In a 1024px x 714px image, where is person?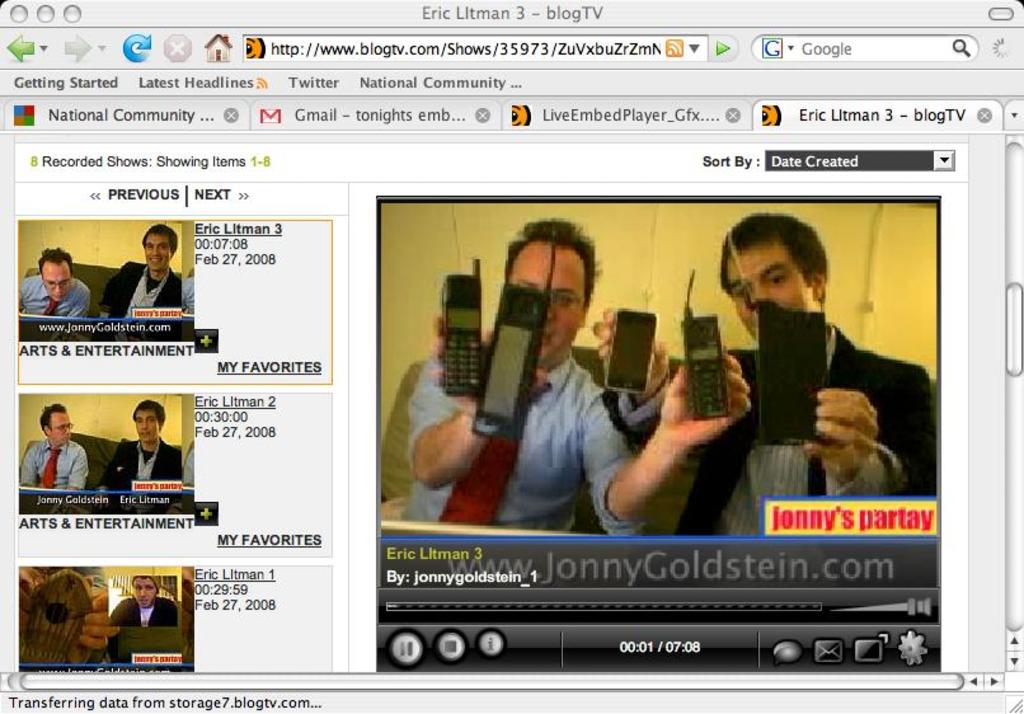
bbox=[13, 248, 88, 319].
